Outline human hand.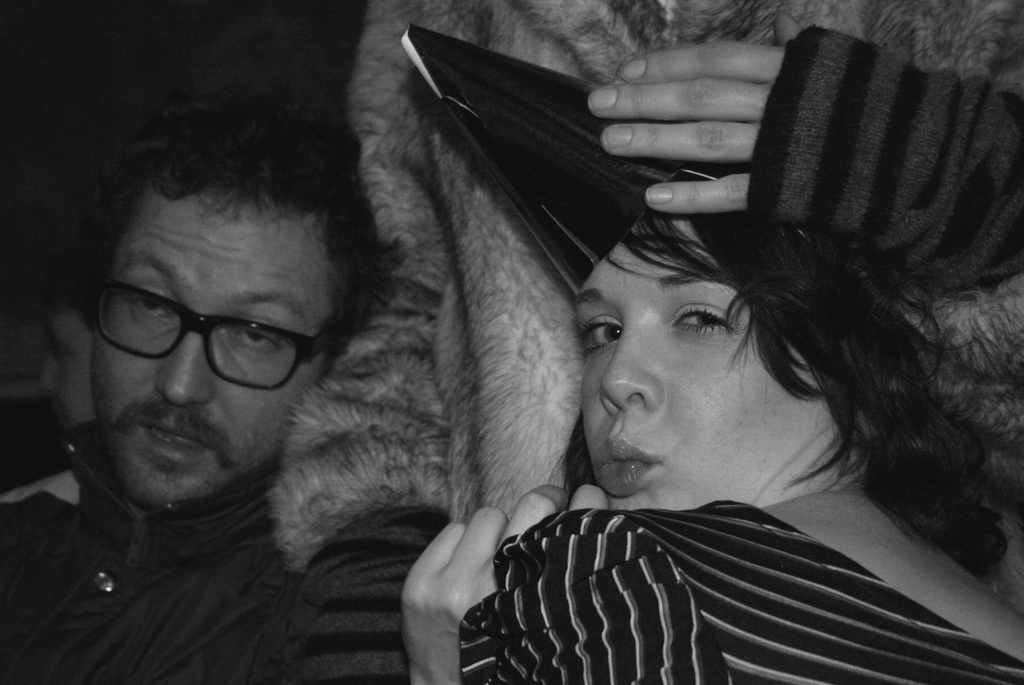
Outline: BBox(402, 485, 611, 684).
